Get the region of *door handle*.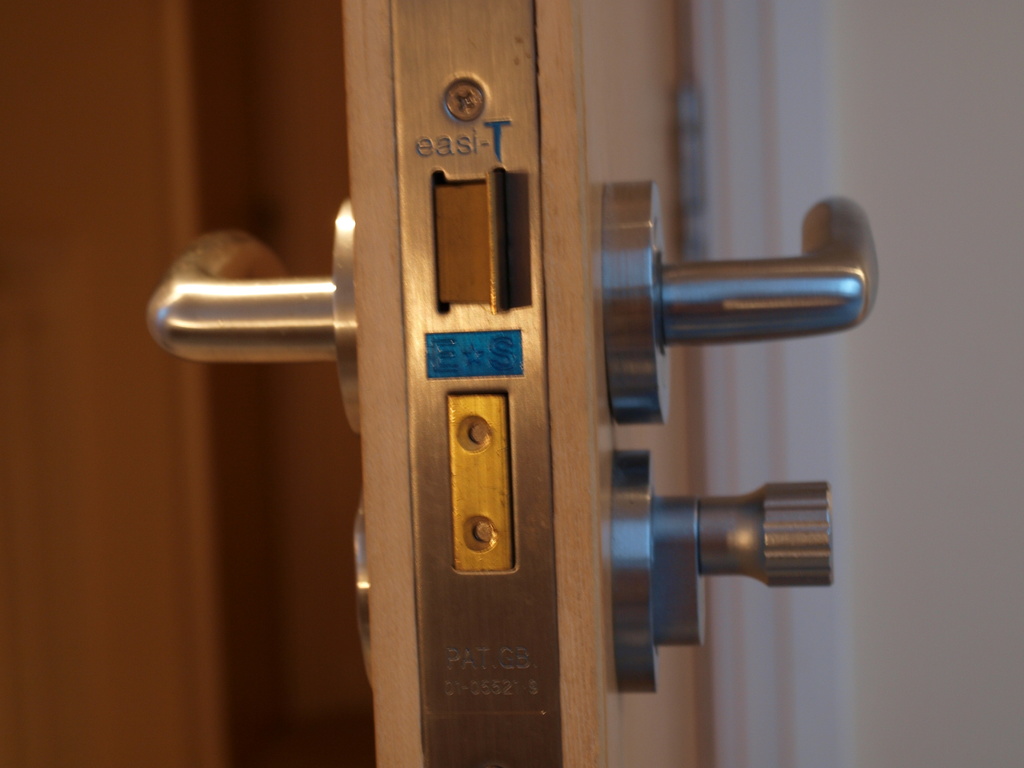
(145, 197, 356, 439).
